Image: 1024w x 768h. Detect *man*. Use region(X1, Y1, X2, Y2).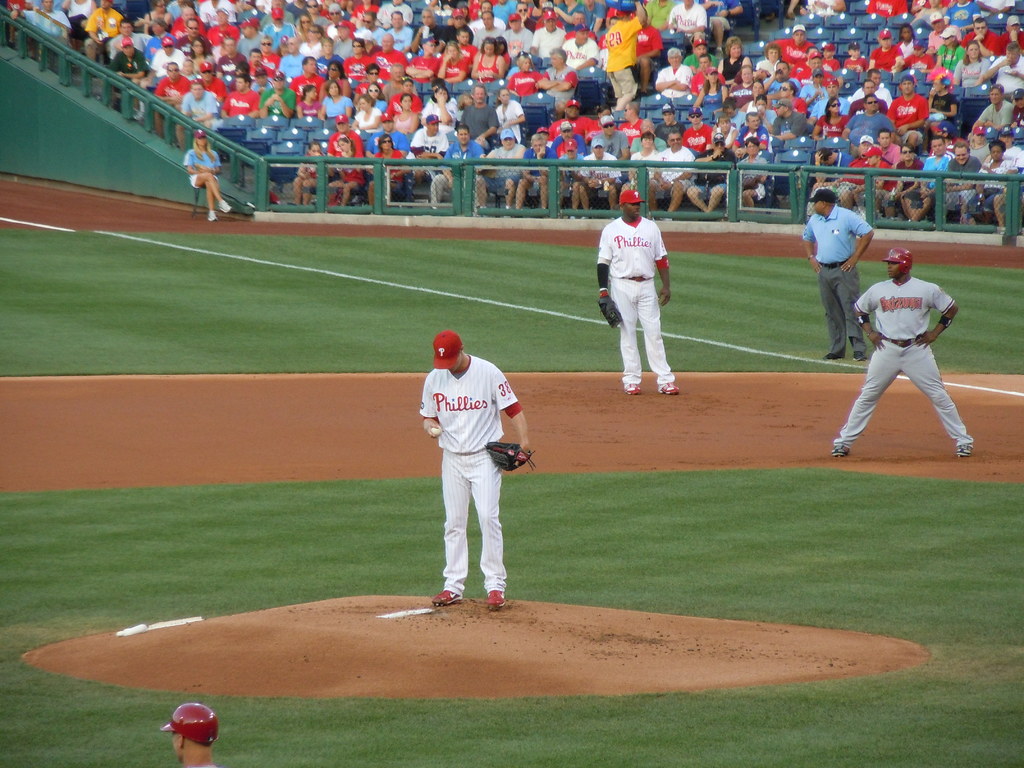
region(109, 36, 147, 114).
